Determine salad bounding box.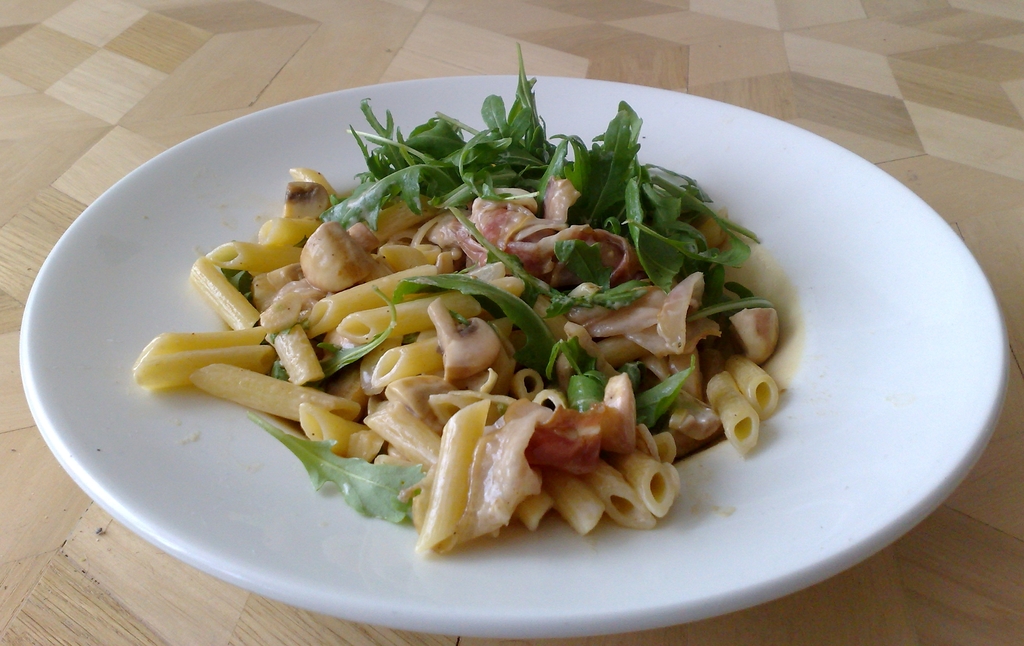
Determined: region(132, 44, 792, 577).
